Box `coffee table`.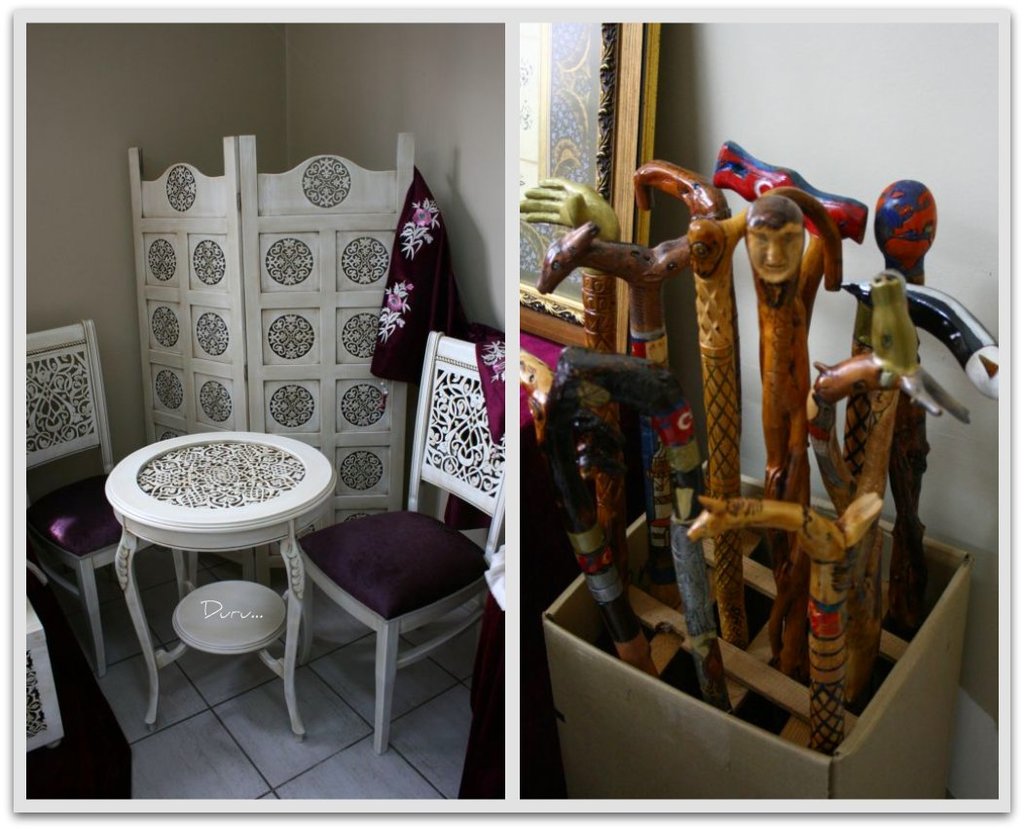
(x1=88, y1=437, x2=349, y2=630).
